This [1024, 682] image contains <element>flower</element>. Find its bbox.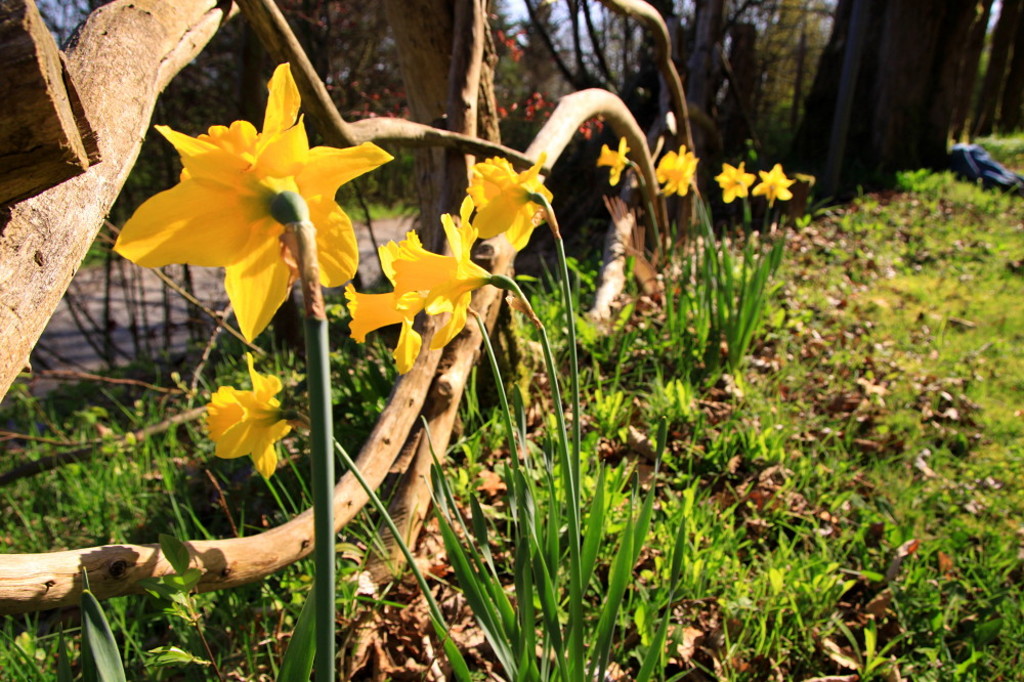
box(755, 163, 793, 204).
